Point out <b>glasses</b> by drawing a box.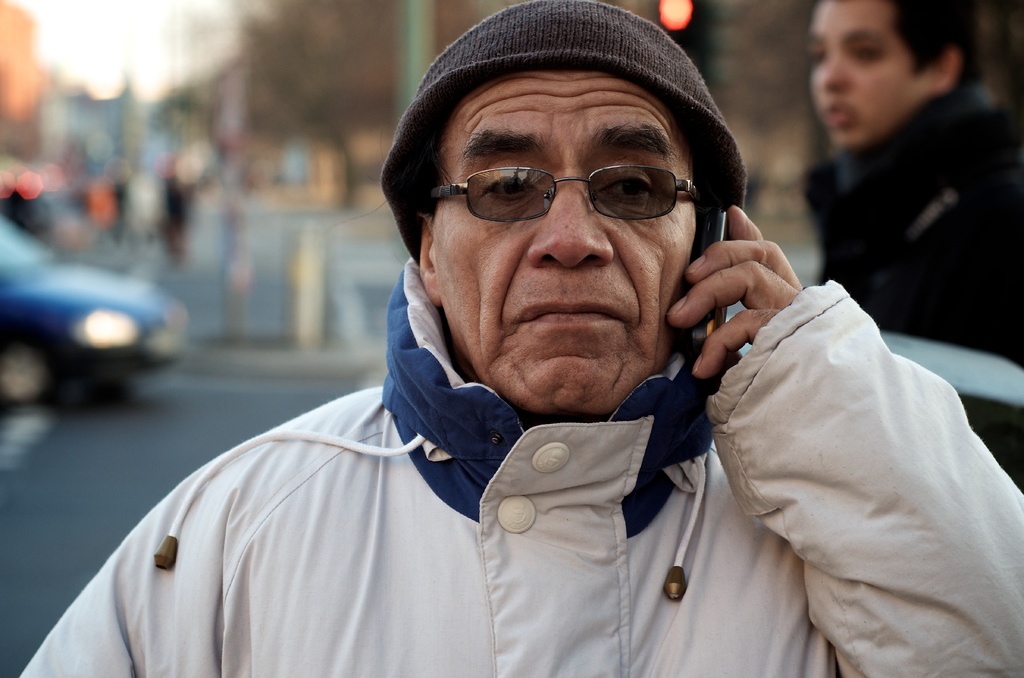
box=[428, 141, 717, 230].
